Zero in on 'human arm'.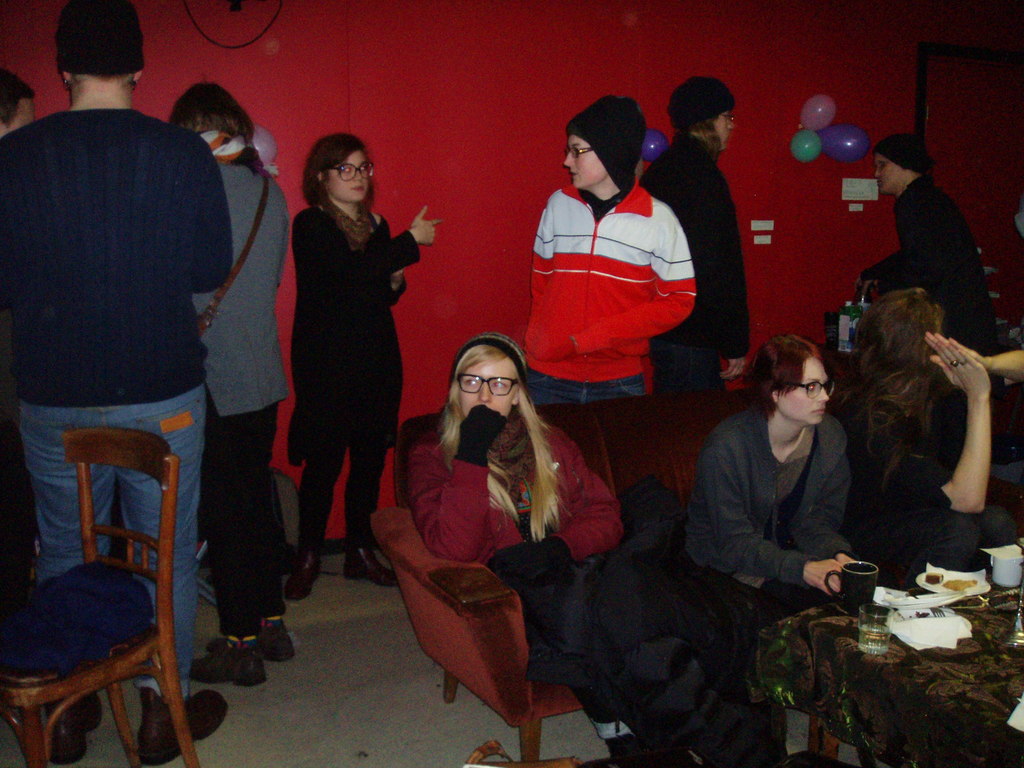
Zeroed in: {"x1": 666, "y1": 154, "x2": 701, "y2": 359}.
